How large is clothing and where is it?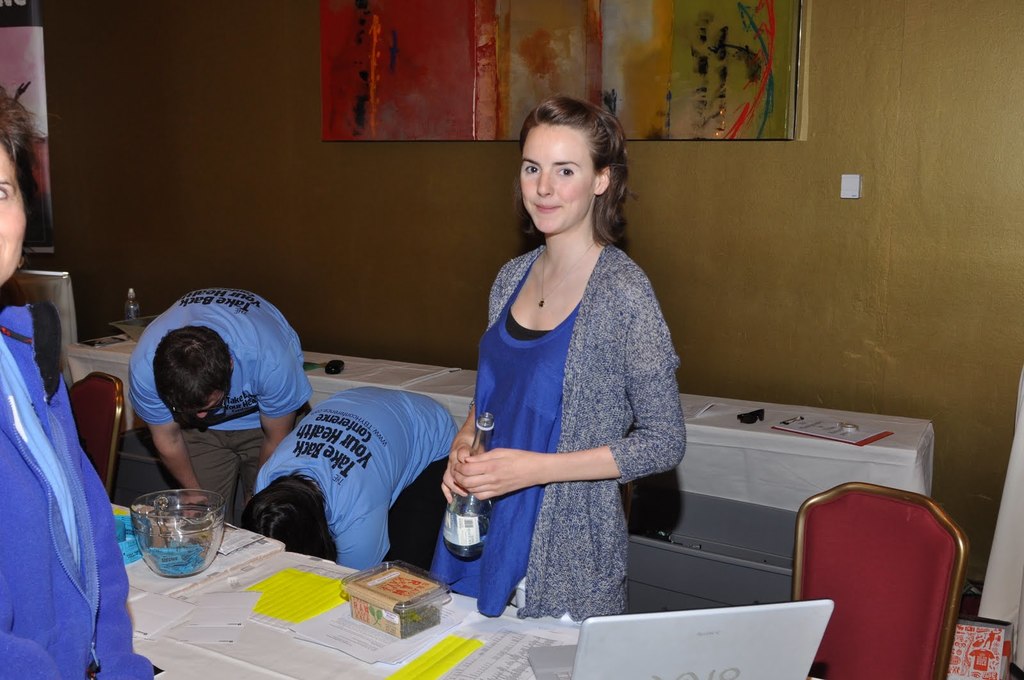
Bounding box: (129, 287, 313, 524).
